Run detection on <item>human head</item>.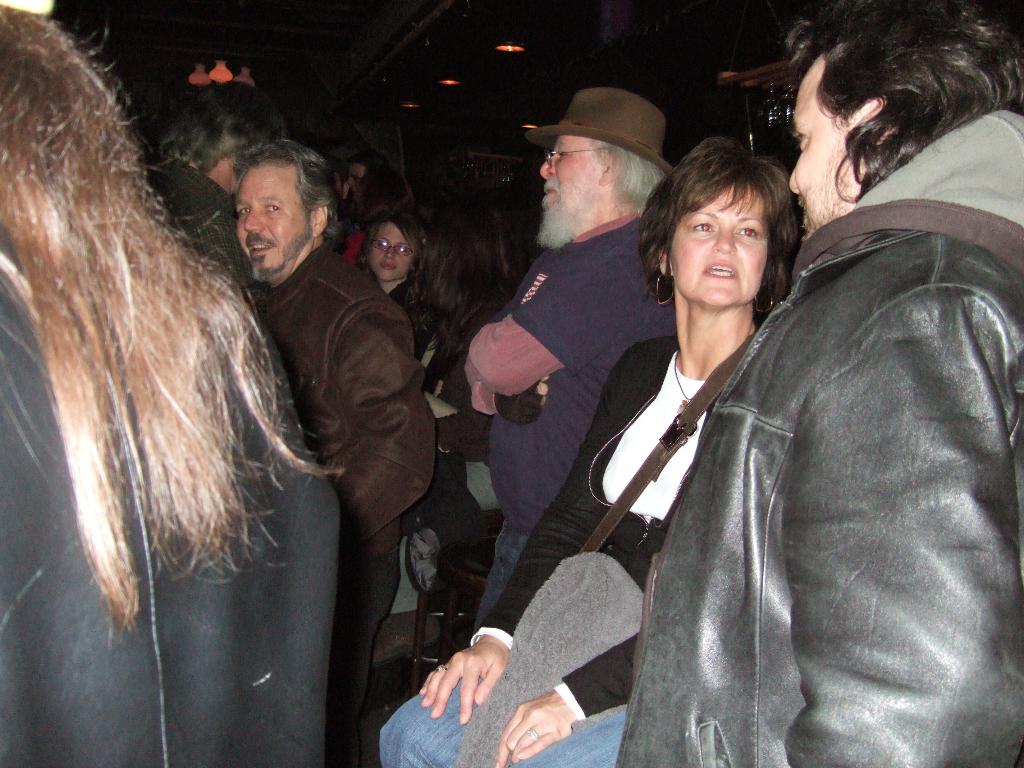
Result: locate(231, 143, 330, 281).
